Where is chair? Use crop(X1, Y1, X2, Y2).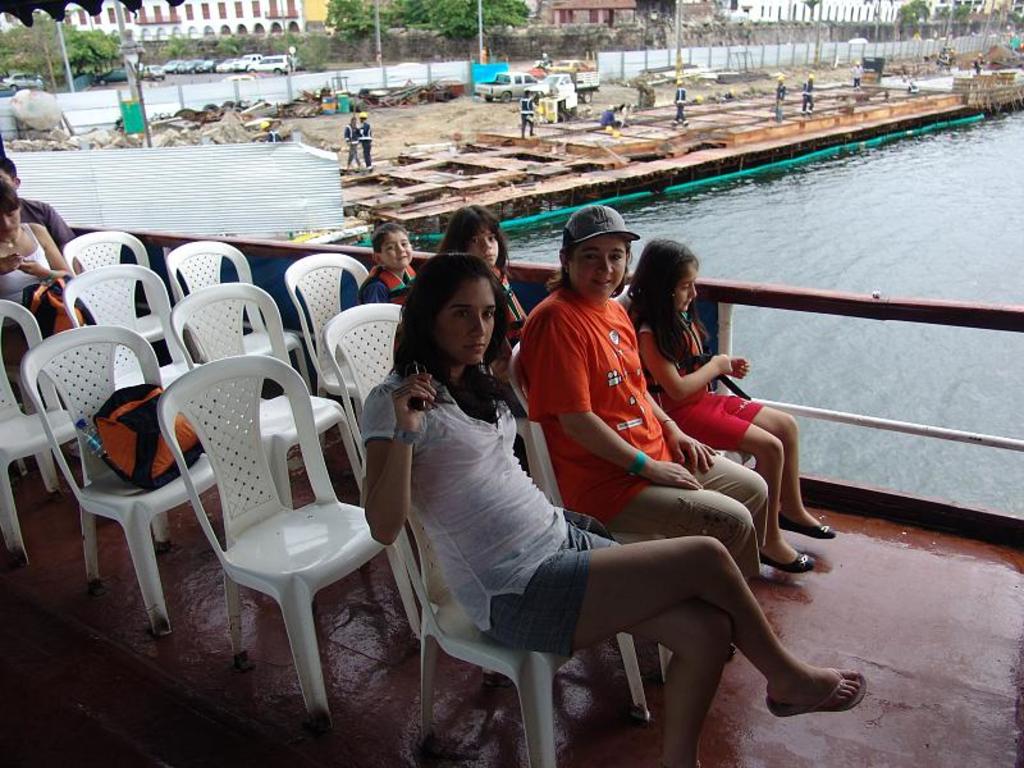
crop(116, 347, 383, 728).
